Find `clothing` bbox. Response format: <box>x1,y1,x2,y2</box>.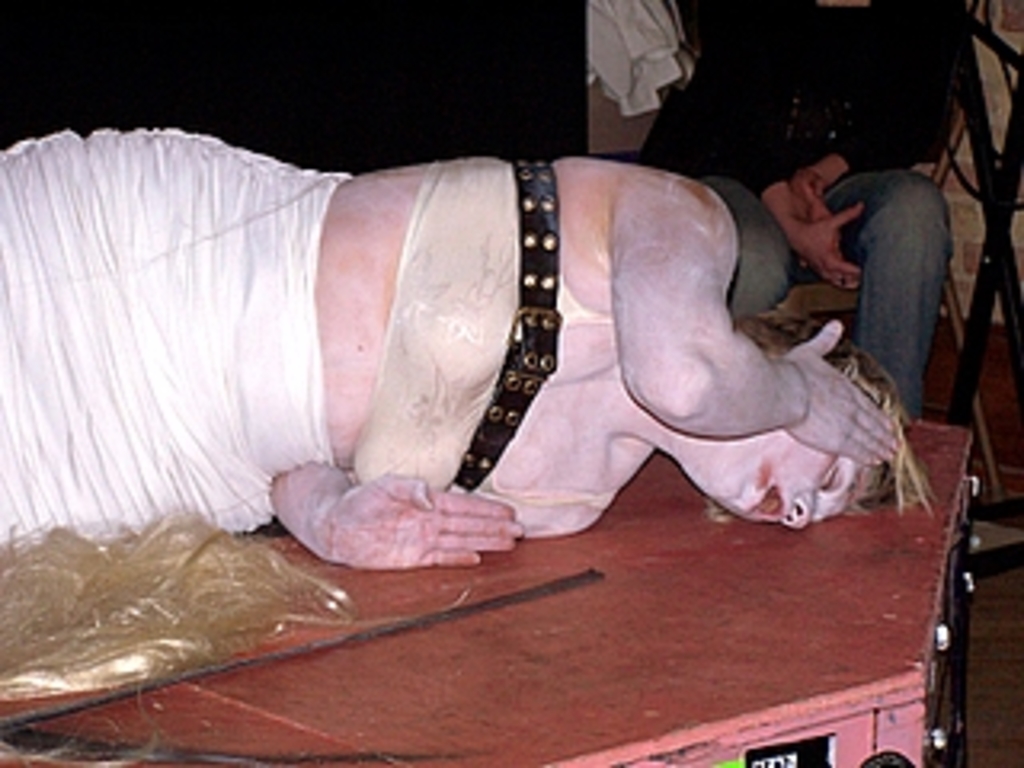
<box>22,90,643,550</box>.
